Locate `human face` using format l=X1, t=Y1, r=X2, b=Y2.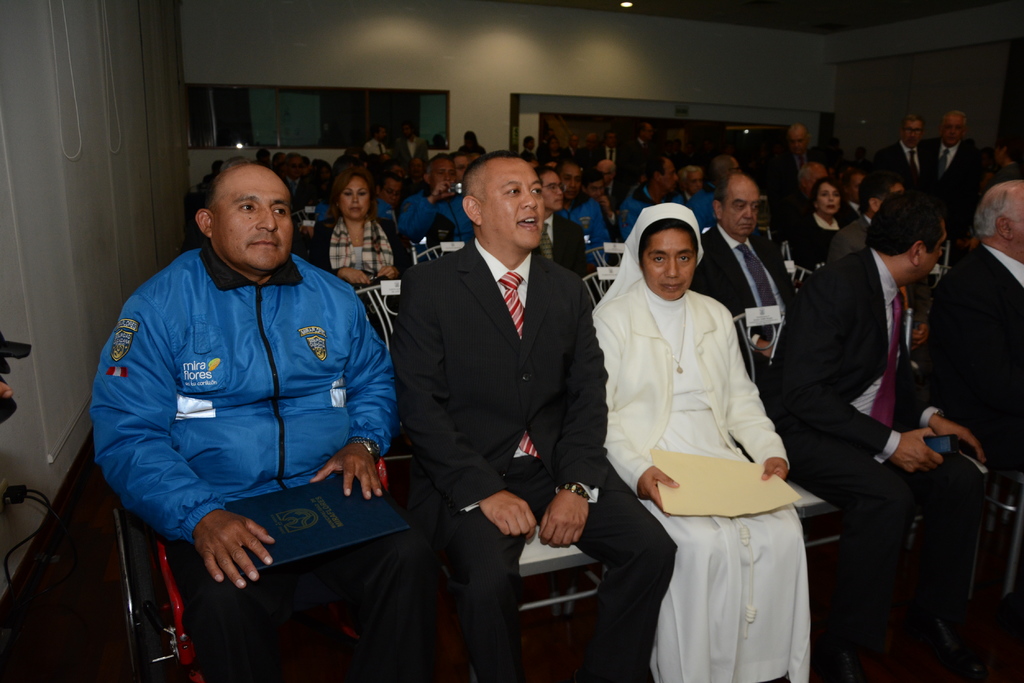
l=725, t=189, r=761, b=240.
